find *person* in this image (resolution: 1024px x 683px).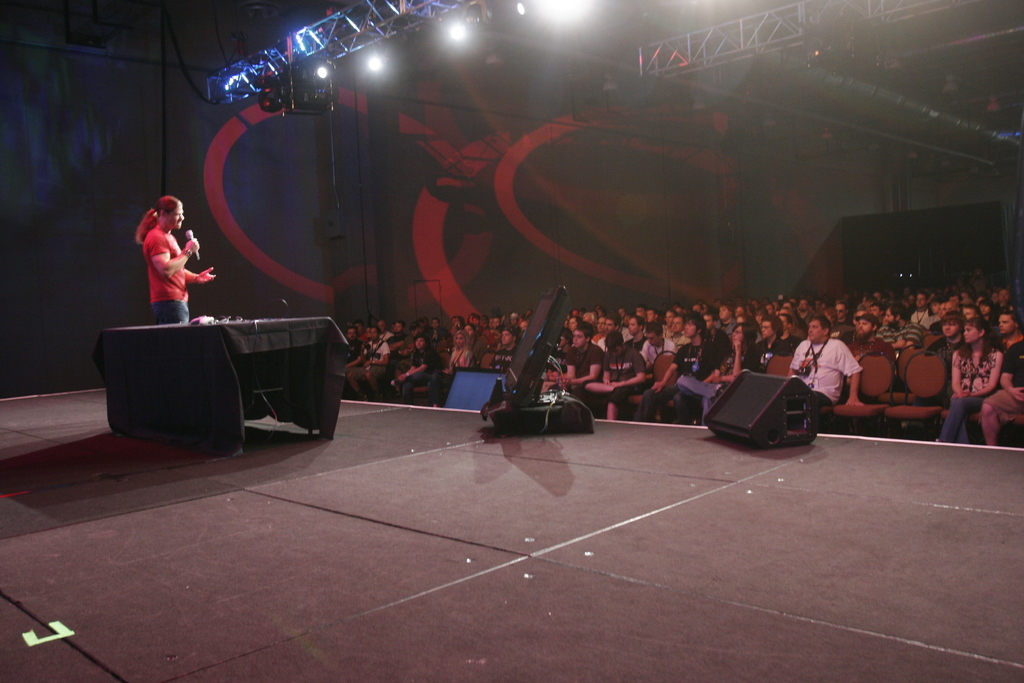
122 186 205 329.
